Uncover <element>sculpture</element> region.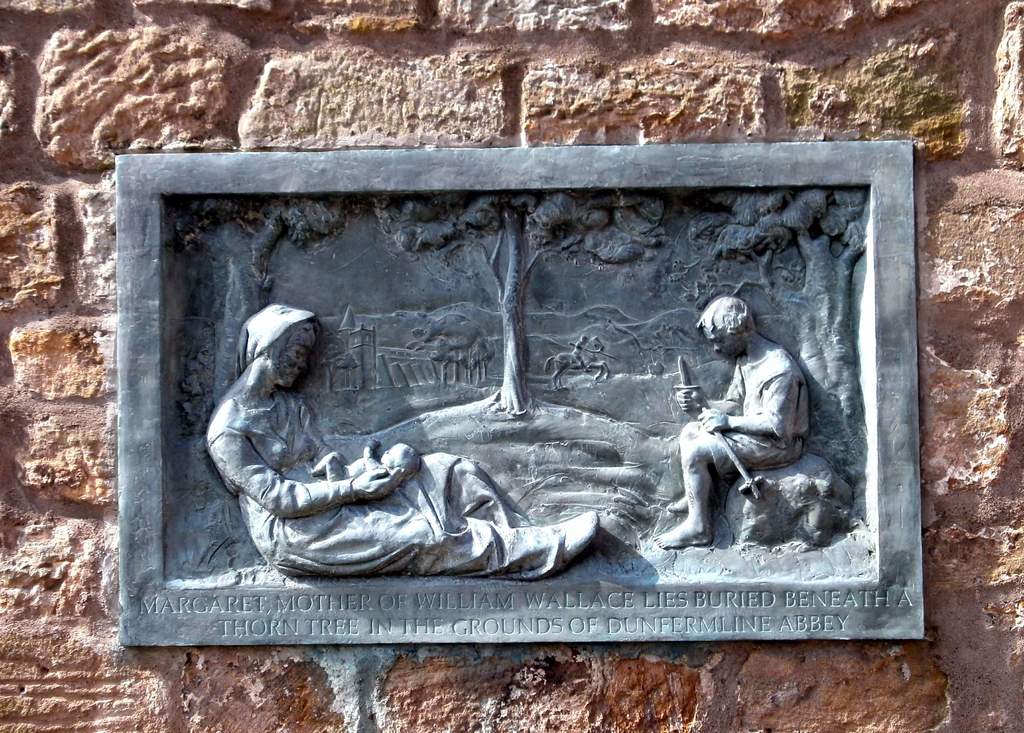
Uncovered: 373, 183, 667, 419.
